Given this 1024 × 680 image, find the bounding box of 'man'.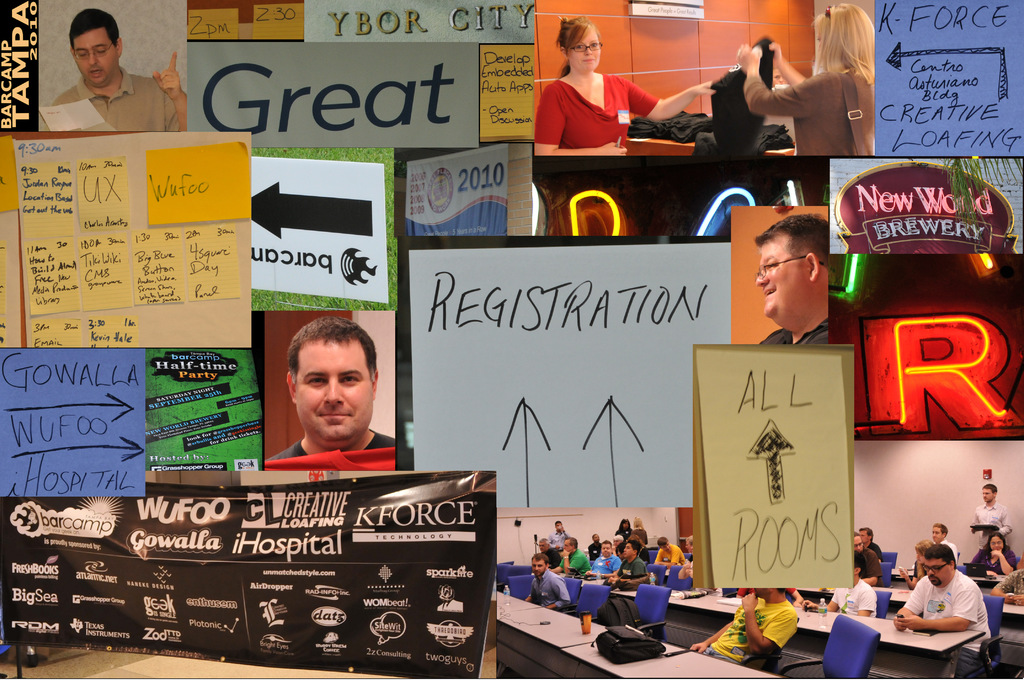
box(970, 480, 1016, 559).
